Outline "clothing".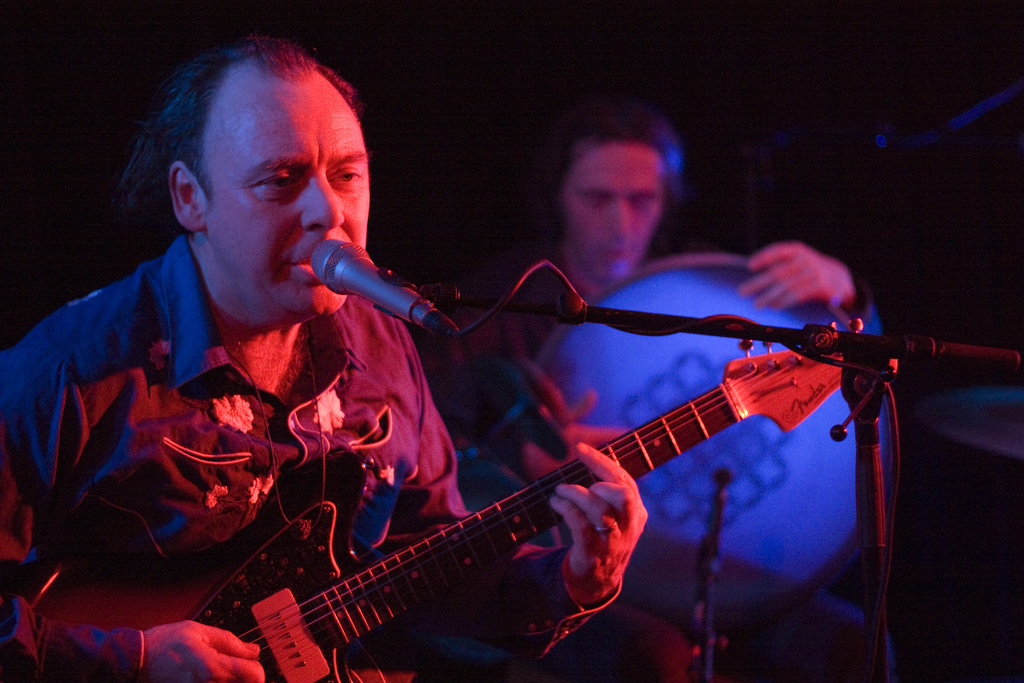
Outline: [left=0, top=229, right=623, bottom=682].
